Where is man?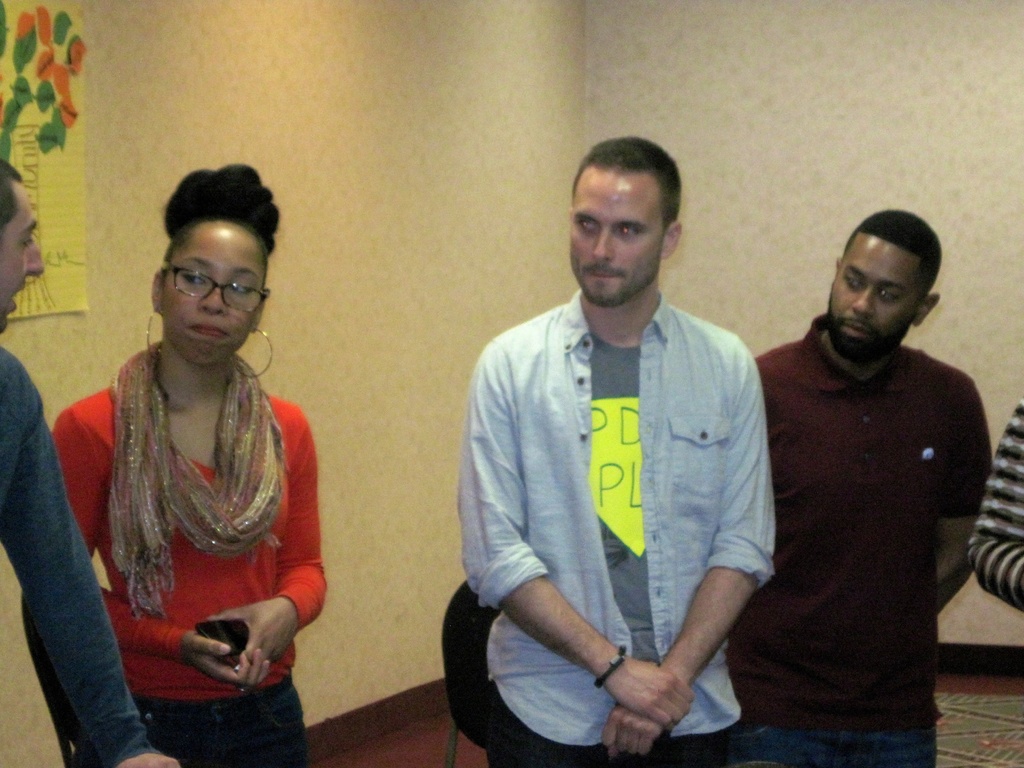
locate(733, 175, 1007, 765).
